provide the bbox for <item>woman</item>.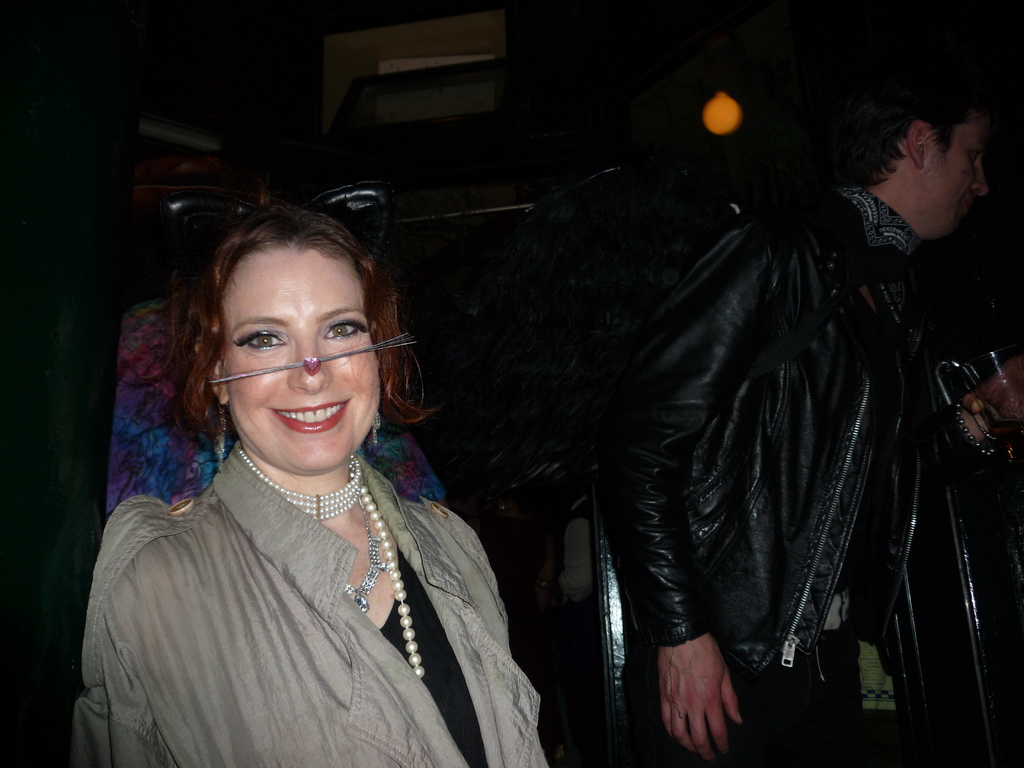
box(56, 198, 561, 767).
